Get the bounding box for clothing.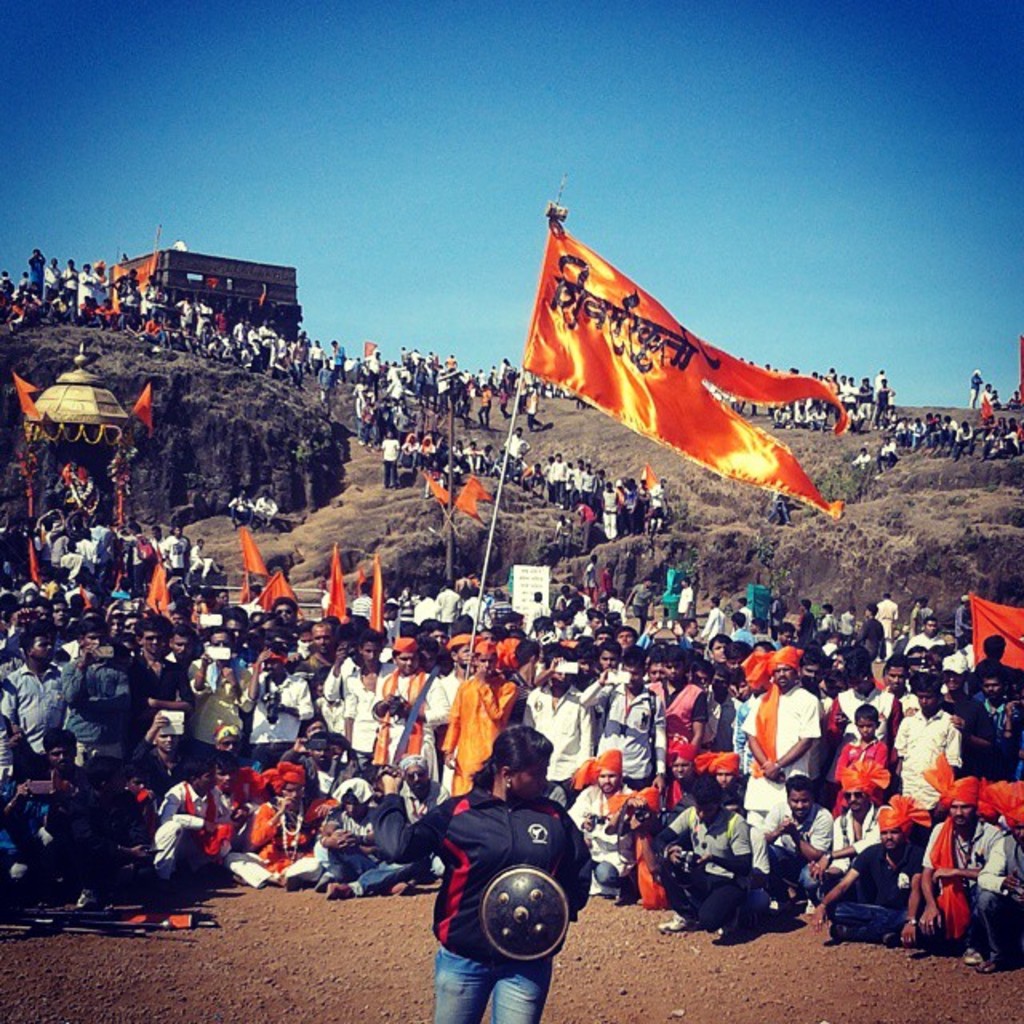
Rect(254, 490, 277, 522).
